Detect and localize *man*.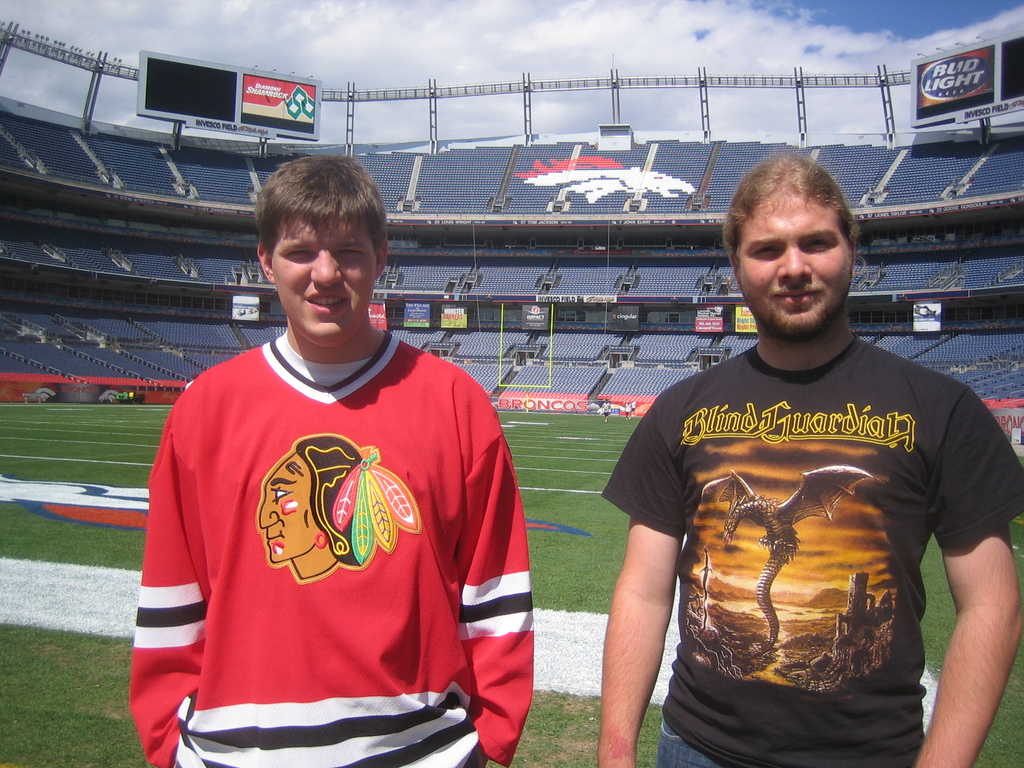
Localized at 590:167:1005:762.
